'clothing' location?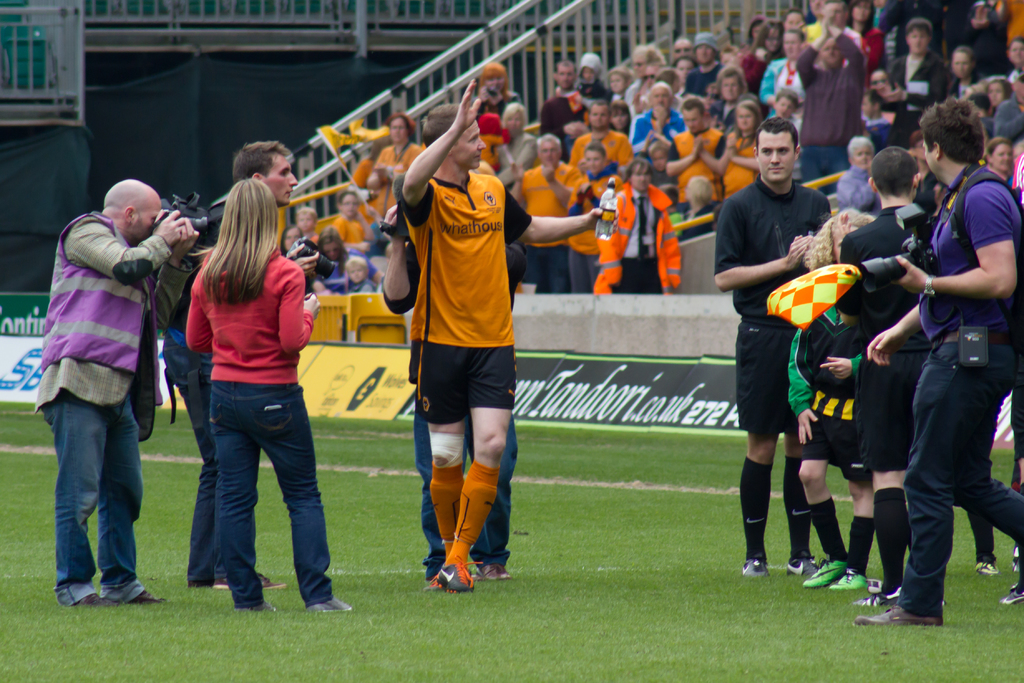
left=383, top=136, right=436, bottom=231
